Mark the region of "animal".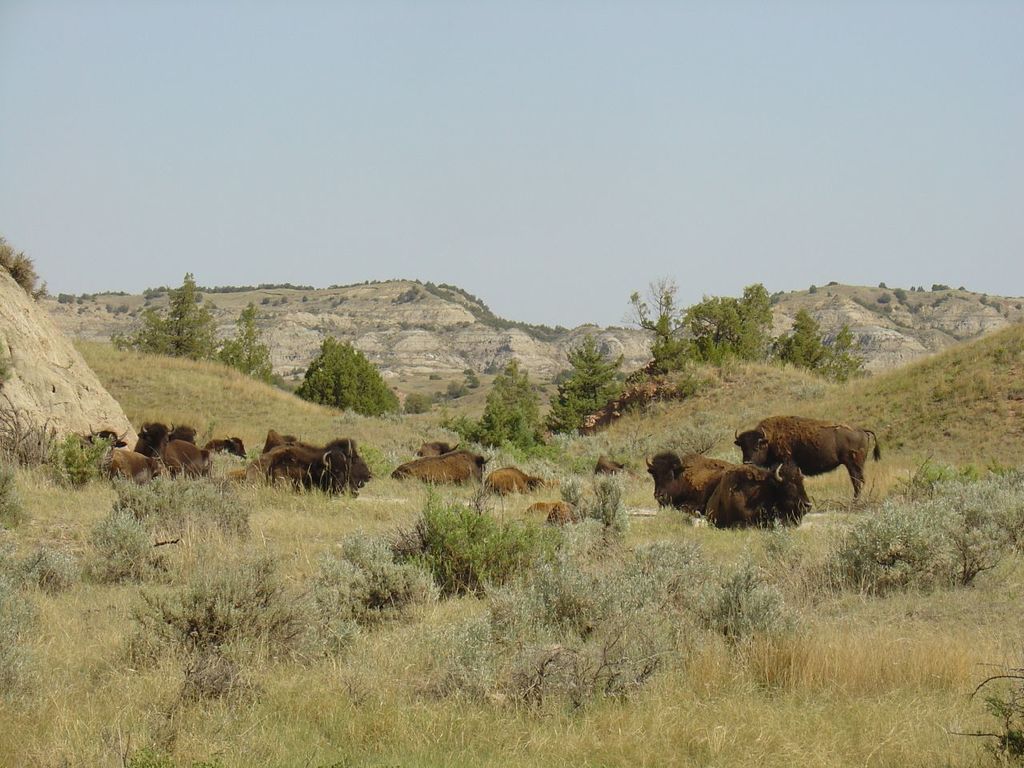
Region: (left=486, top=462, right=544, bottom=498).
